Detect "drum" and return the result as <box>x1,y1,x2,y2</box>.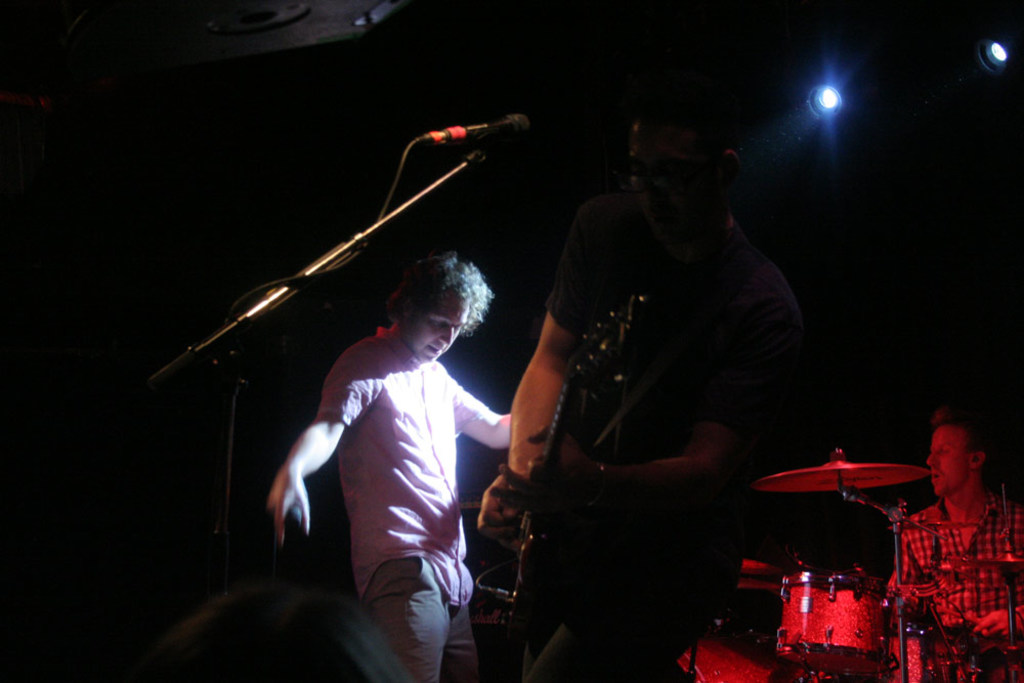
<box>776,570,900,677</box>.
